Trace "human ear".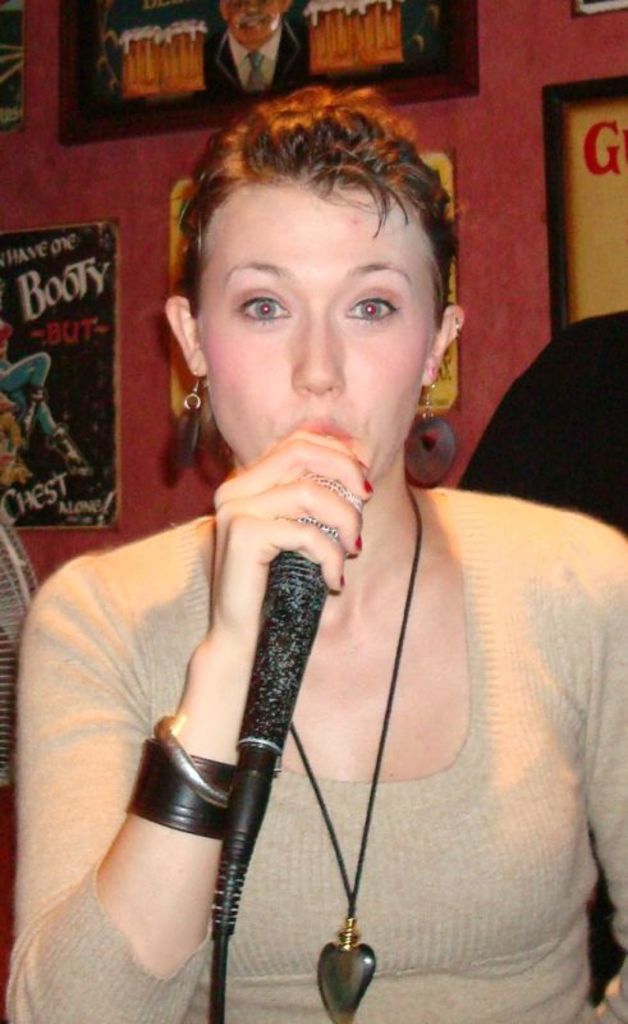
Traced to box(423, 305, 467, 385).
